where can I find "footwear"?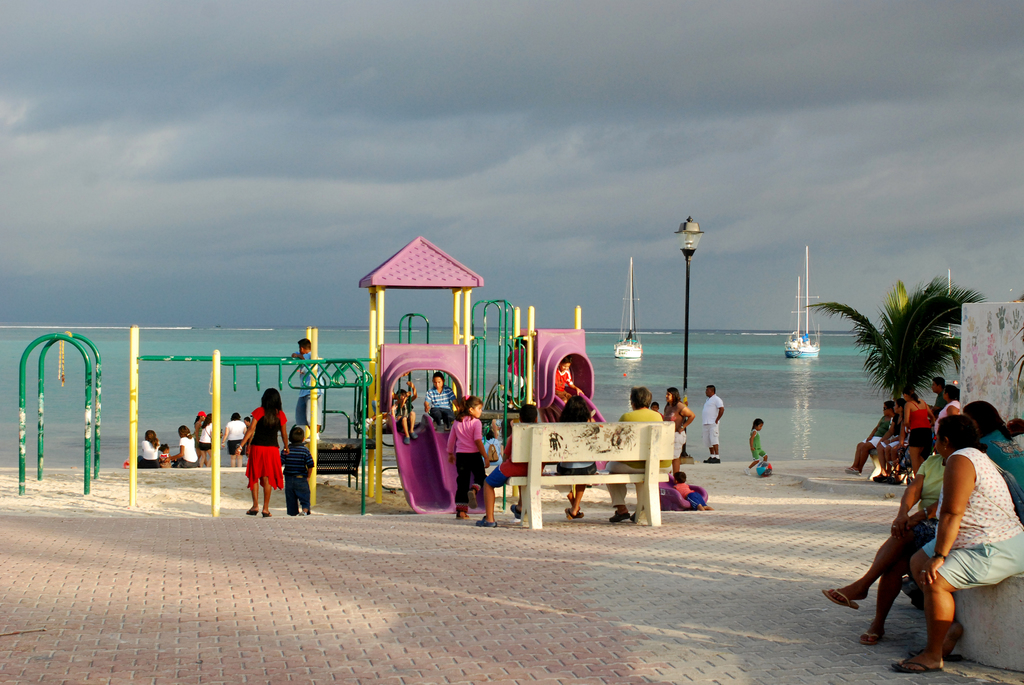
You can find it at (left=858, top=631, right=884, bottom=647).
